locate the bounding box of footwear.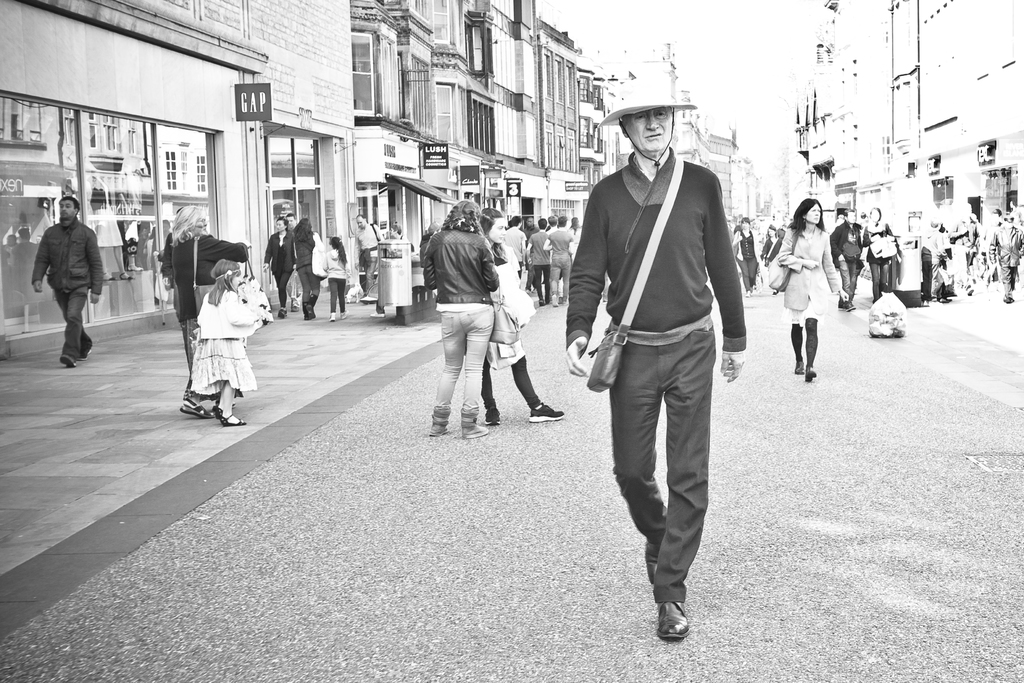
Bounding box: l=426, t=403, r=451, b=438.
